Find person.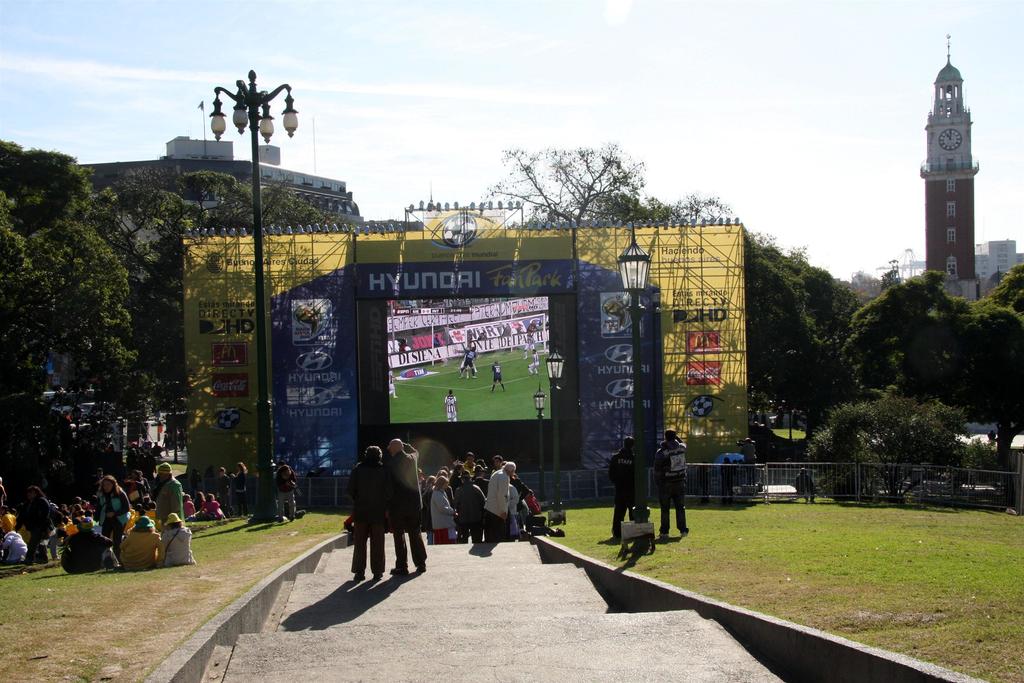
[527,321,539,331].
